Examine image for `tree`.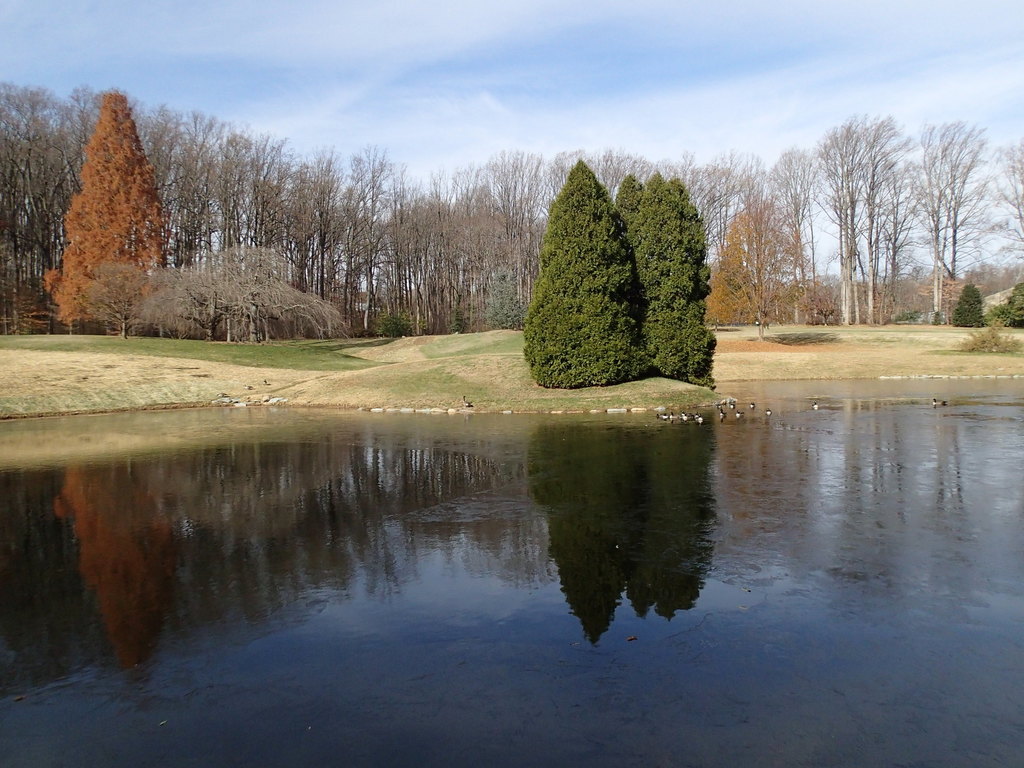
Examination result: box=[995, 278, 1023, 330].
